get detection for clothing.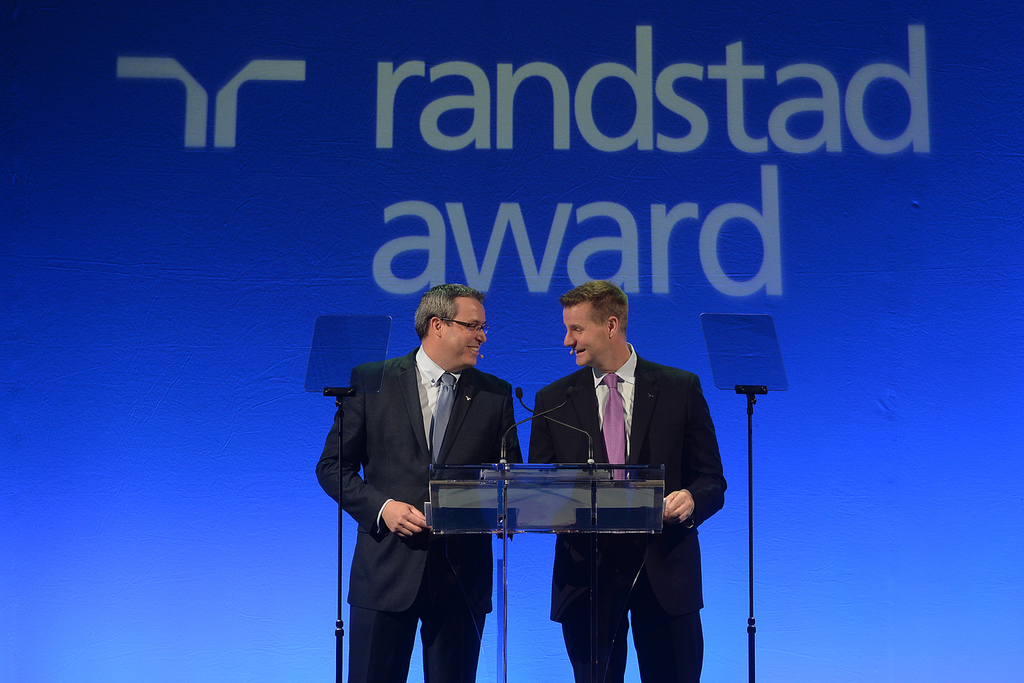
Detection: x1=309 y1=364 x2=527 y2=681.
